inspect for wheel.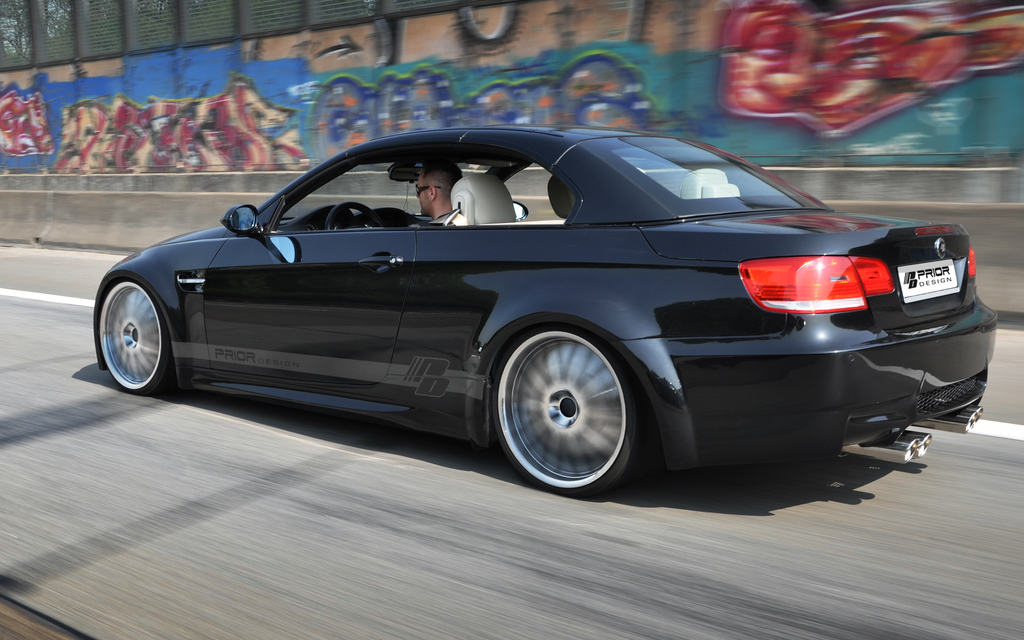
Inspection: BBox(330, 198, 380, 227).
